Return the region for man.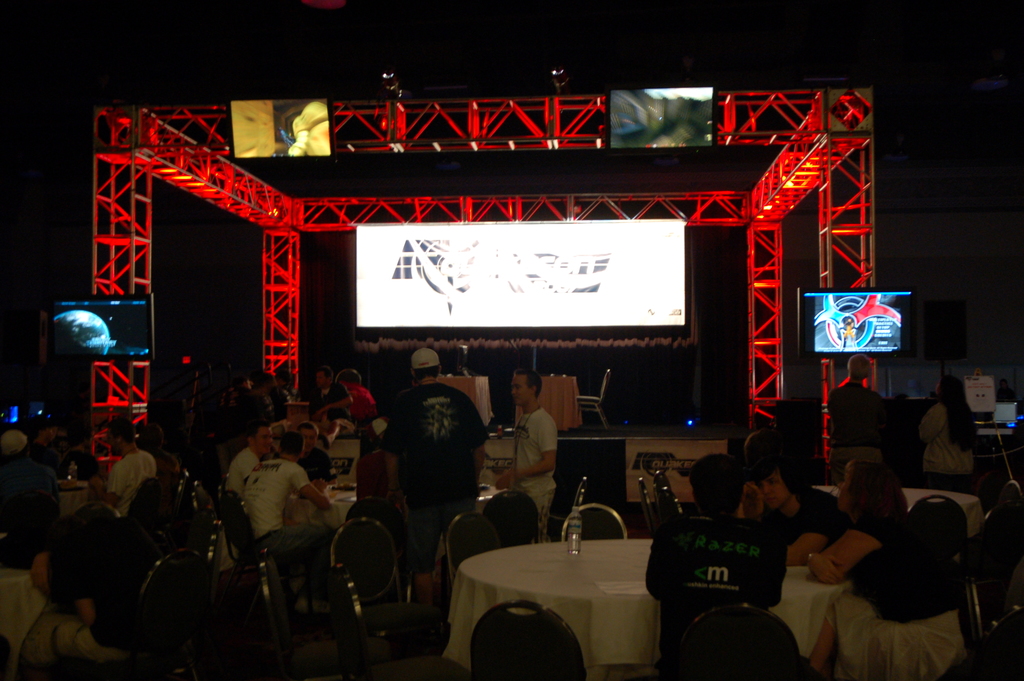
rect(310, 368, 351, 416).
